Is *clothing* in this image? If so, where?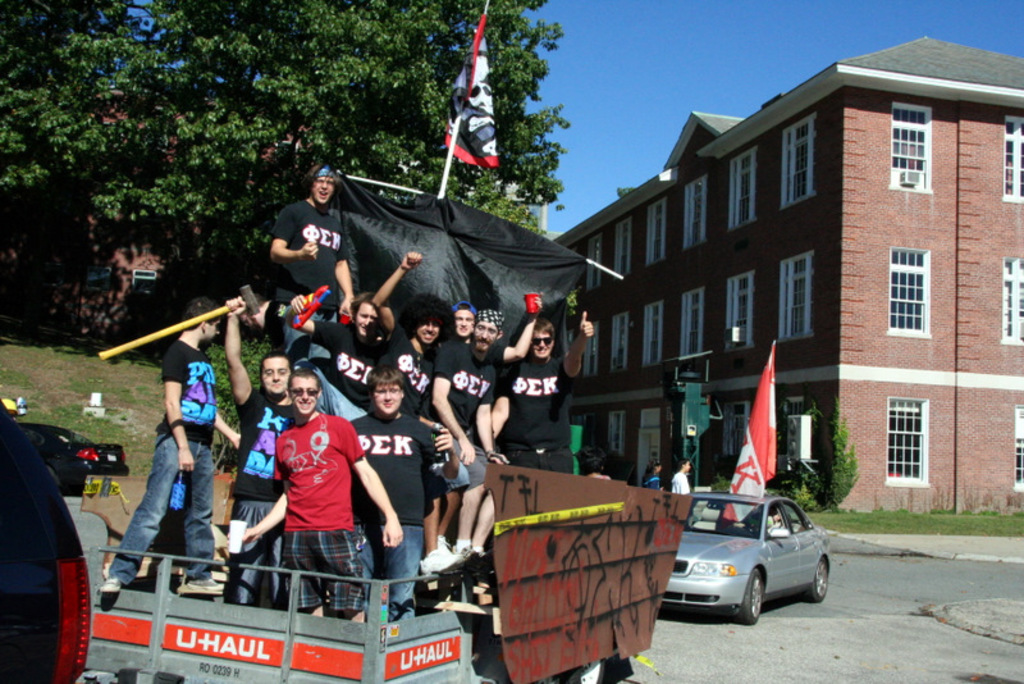
Yes, at select_region(440, 333, 499, 510).
